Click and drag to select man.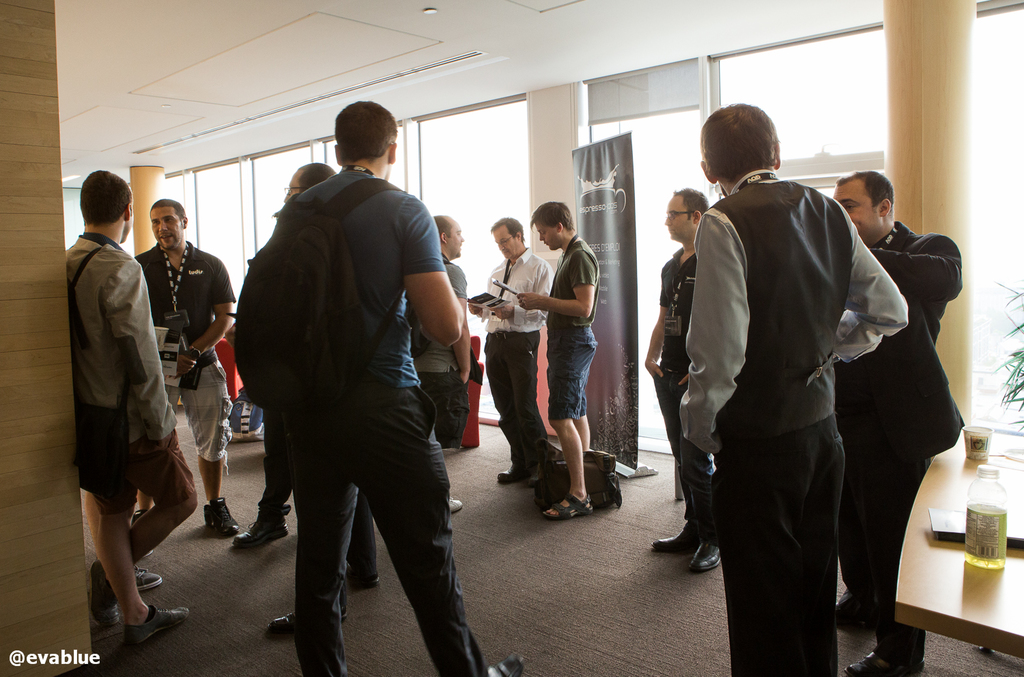
Selection: bbox=(829, 166, 967, 669).
